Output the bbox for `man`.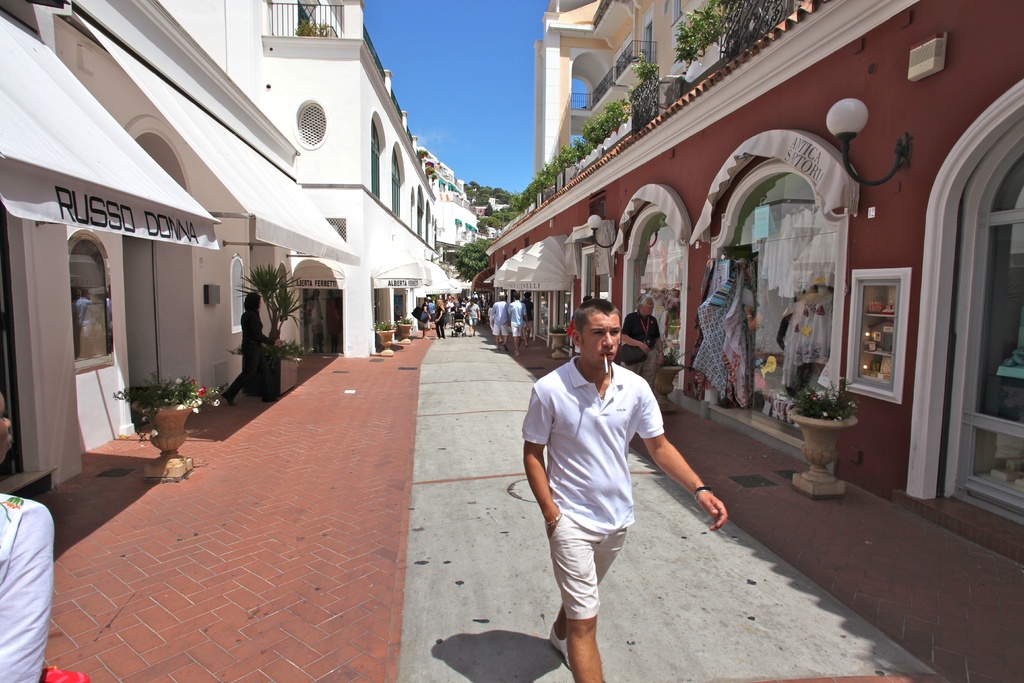
490:292:509:353.
